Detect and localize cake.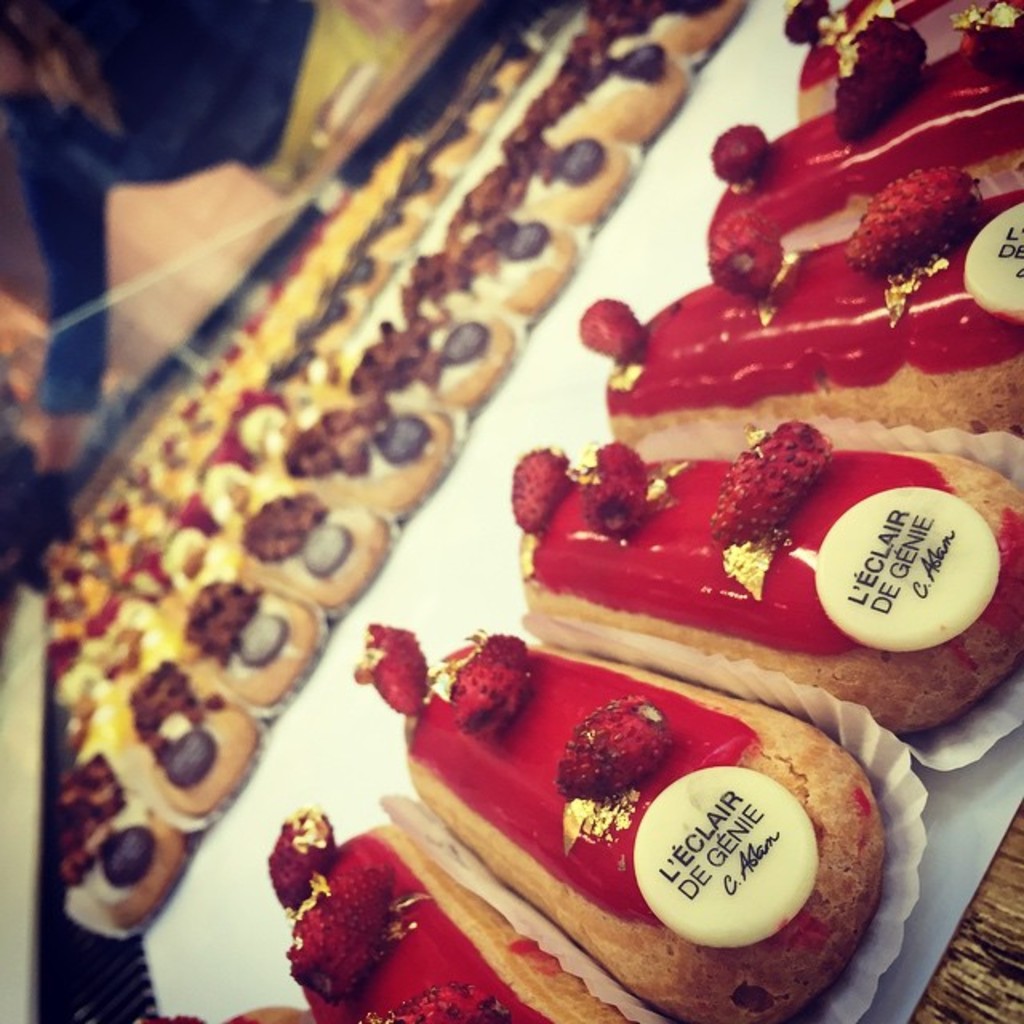
Localized at <bbox>269, 814, 630, 1022</bbox>.
